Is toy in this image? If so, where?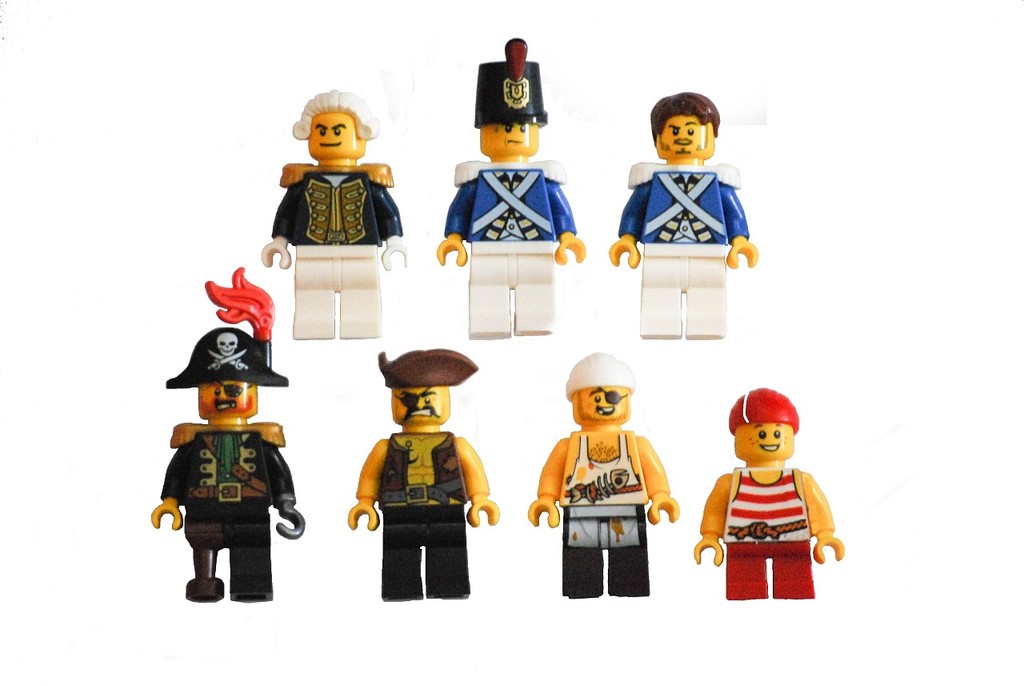
Yes, at 255:86:409:337.
